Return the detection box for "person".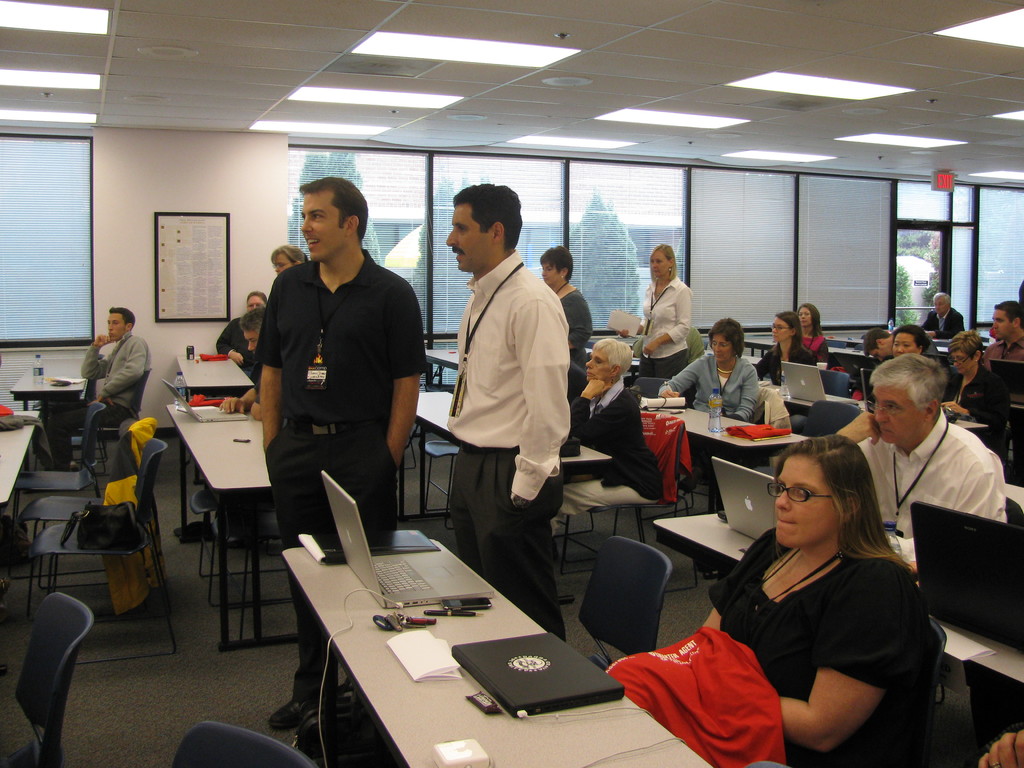
l=831, t=349, r=1009, b=561.
